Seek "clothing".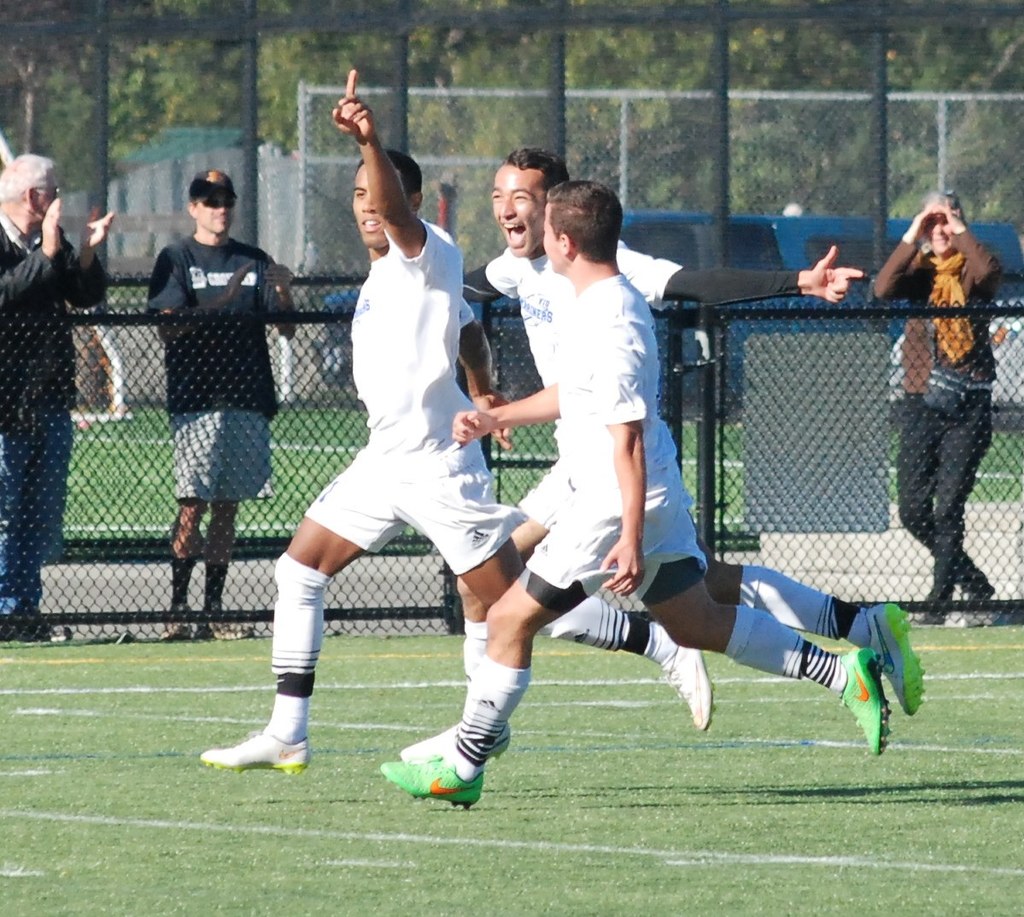
pyautogui.locateOnScreen(448, 270, 848, 775).
